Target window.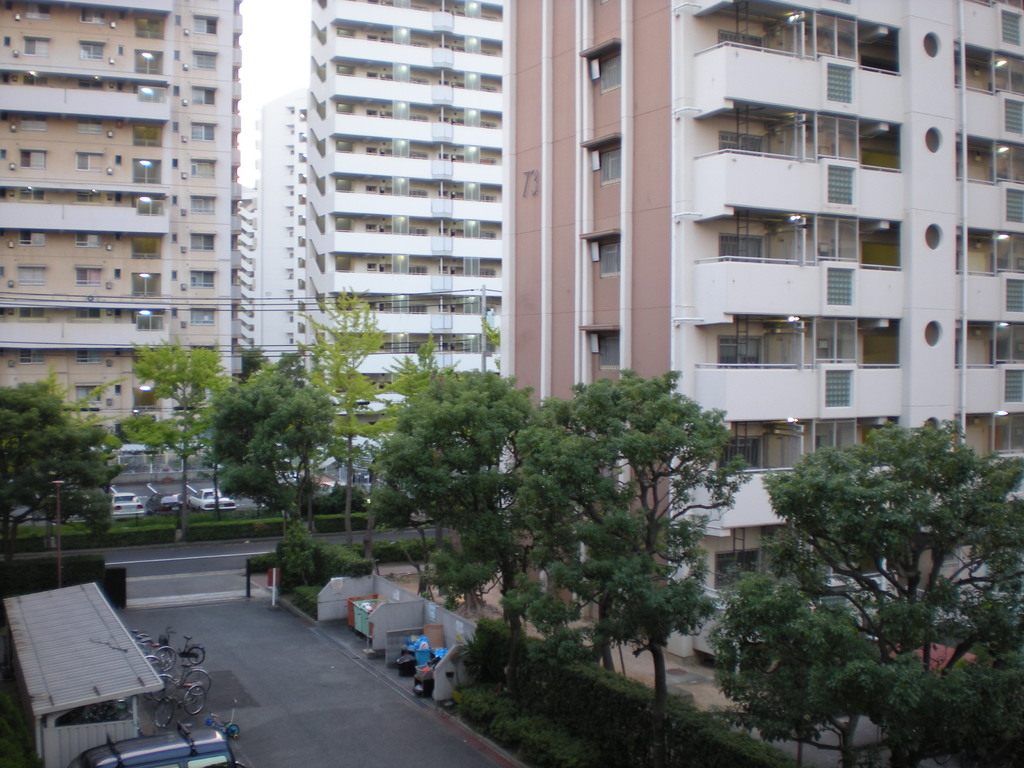
Target region: select_region(20, 150, 51, 167).
